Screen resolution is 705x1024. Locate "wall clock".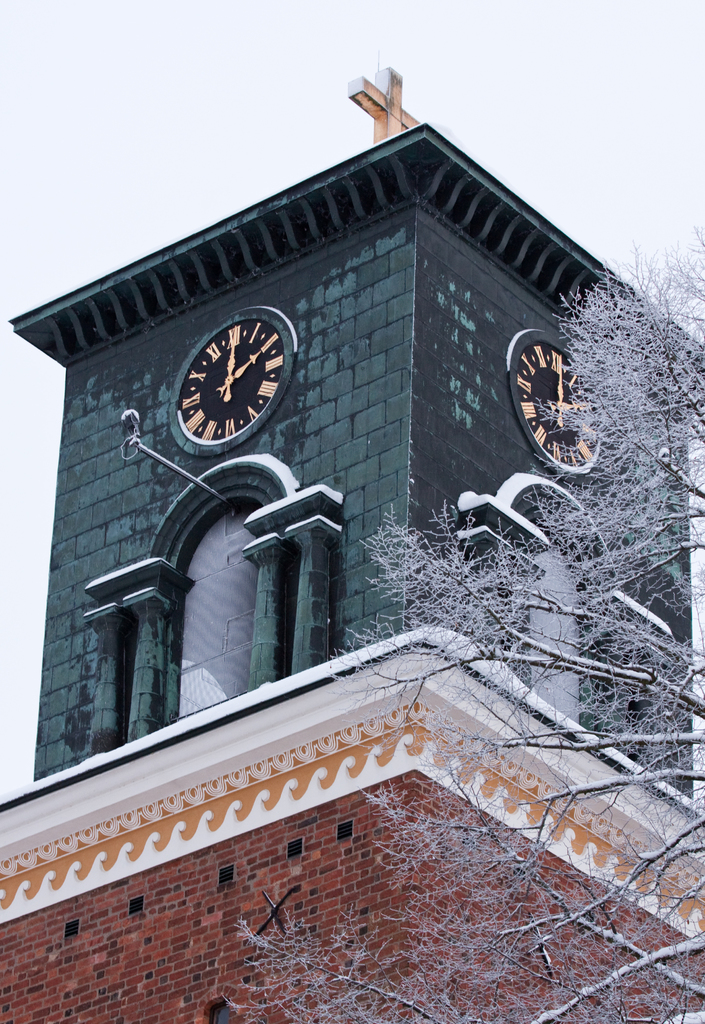
BBox(169, 303, 292, 451).
